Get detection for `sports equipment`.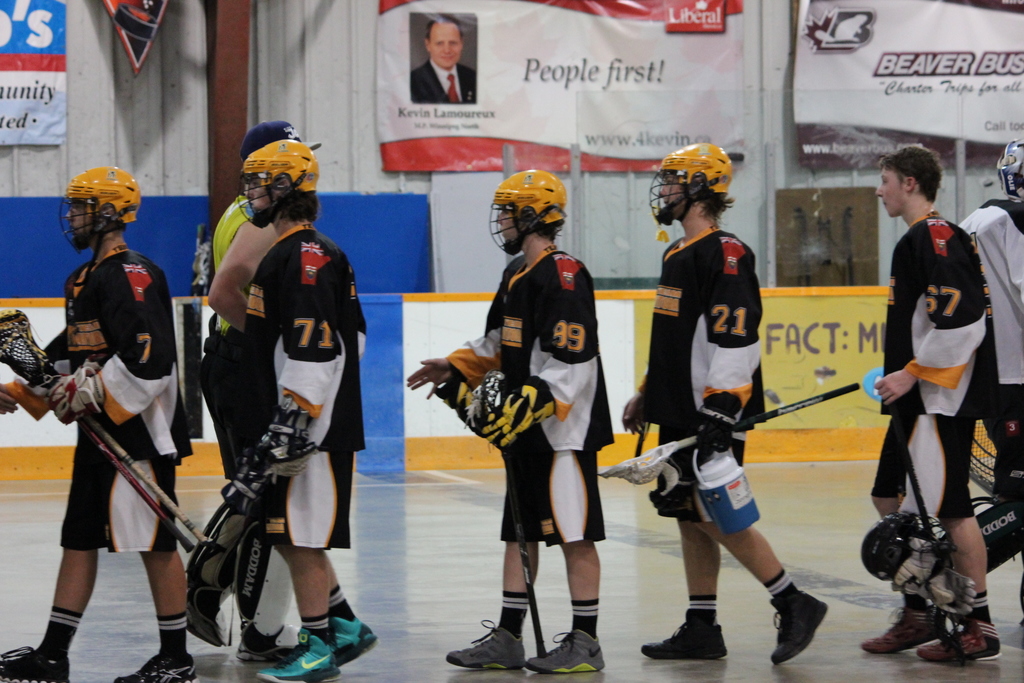
Detection: [left=234, top=140, right=314, bottom=229].
